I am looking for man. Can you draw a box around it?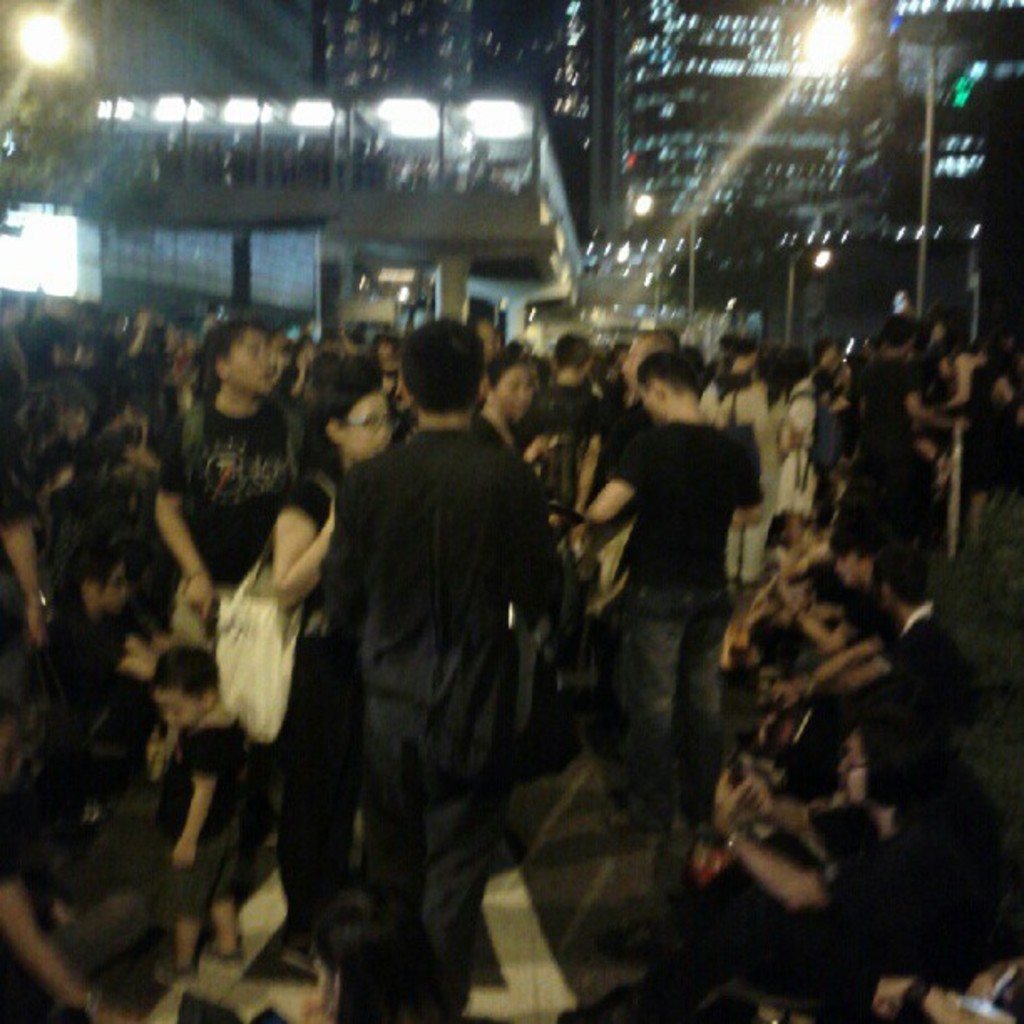
Sure, the bounding box is detection(882, 537, 977, 726).
